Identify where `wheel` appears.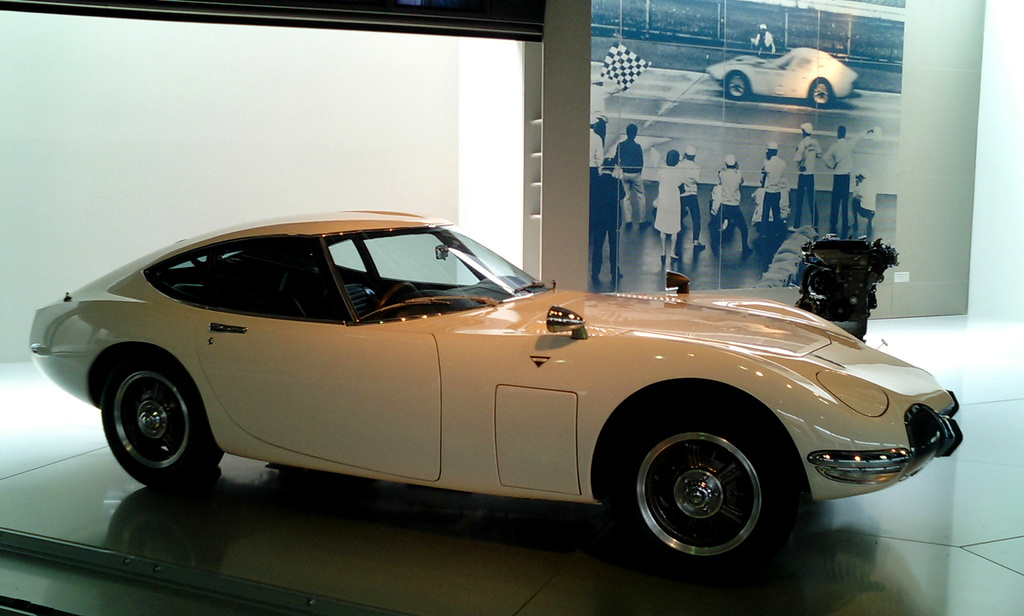
Appears at (x1=374, y1=278, x2=415, y2=308).
